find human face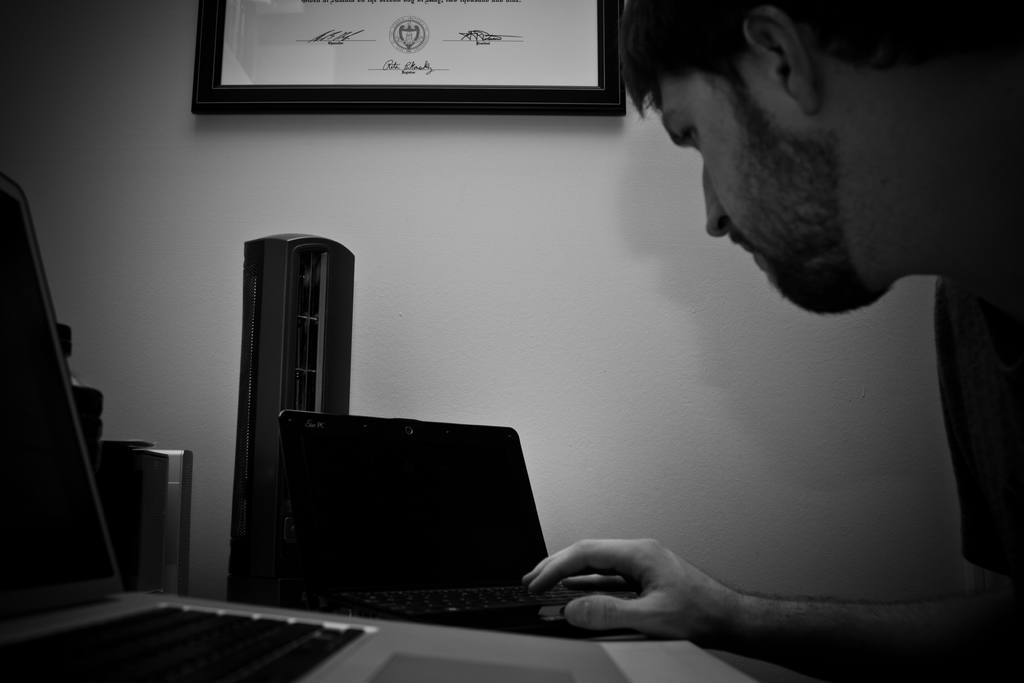
BBox(653, 86, 889, 318)
